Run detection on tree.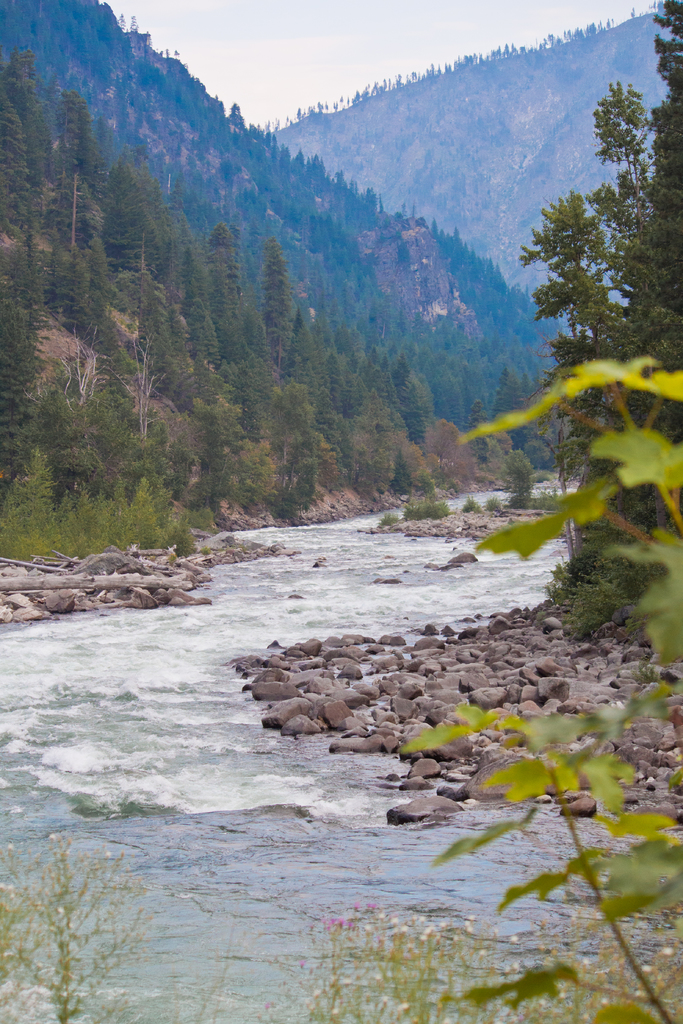
Result: [520, 1, 682, 566].
